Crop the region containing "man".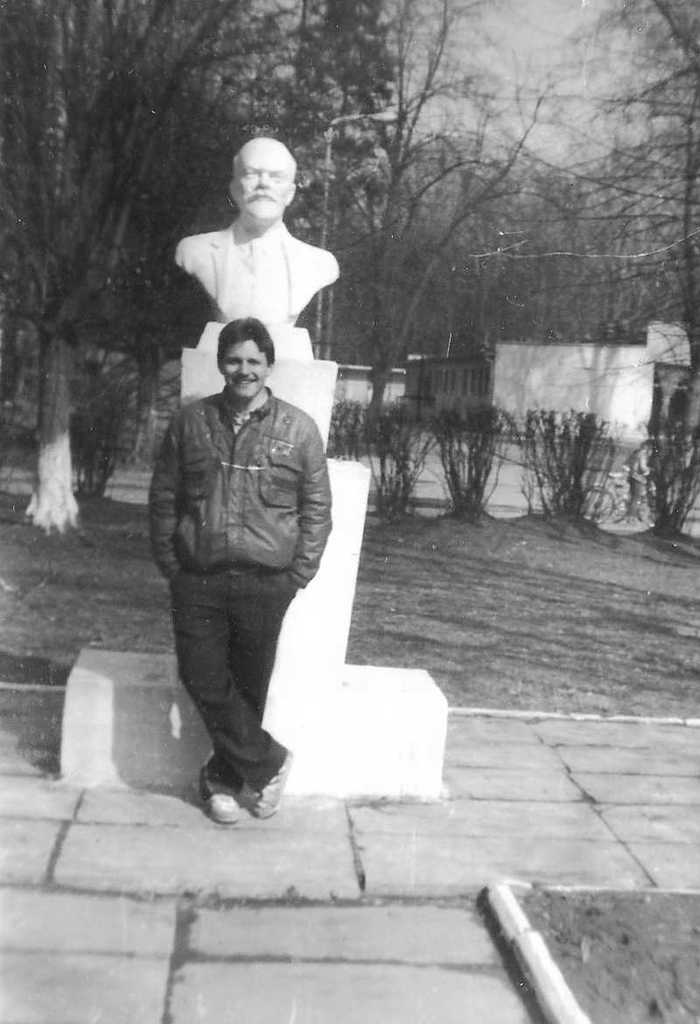
Crop region: pyautogui.locateOnScreen(175, 137, 341, 329).
